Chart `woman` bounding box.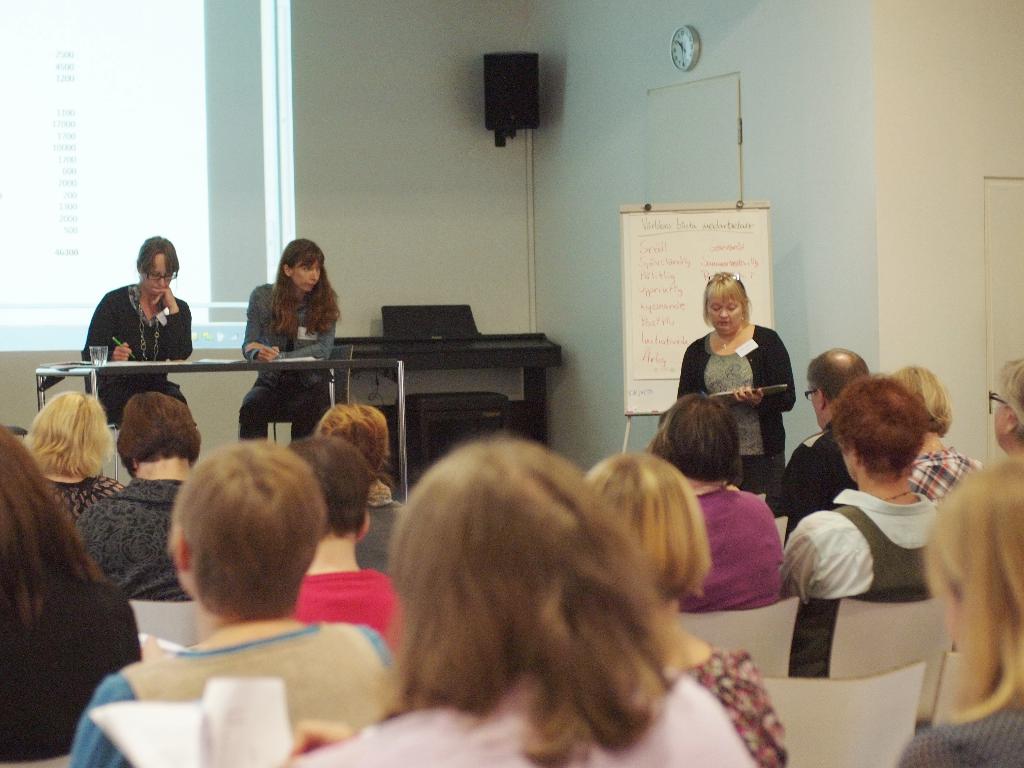
Charted: BBox(19, 389, 124, 528).
